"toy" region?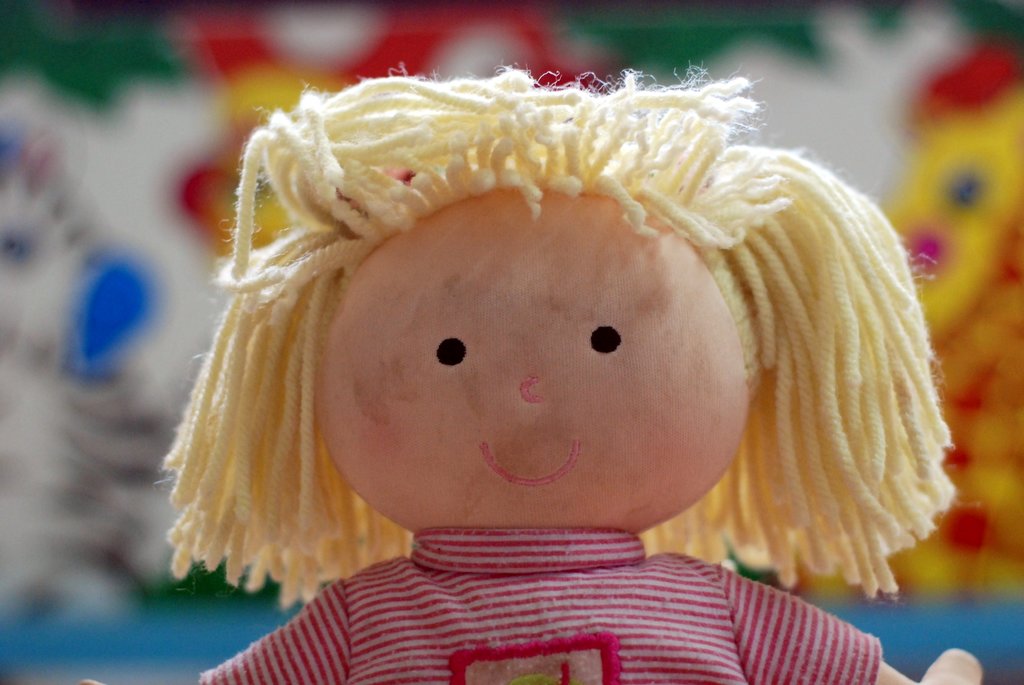
{"x1": 159, "y1": 59, "x2": 995, "y2": 684}
